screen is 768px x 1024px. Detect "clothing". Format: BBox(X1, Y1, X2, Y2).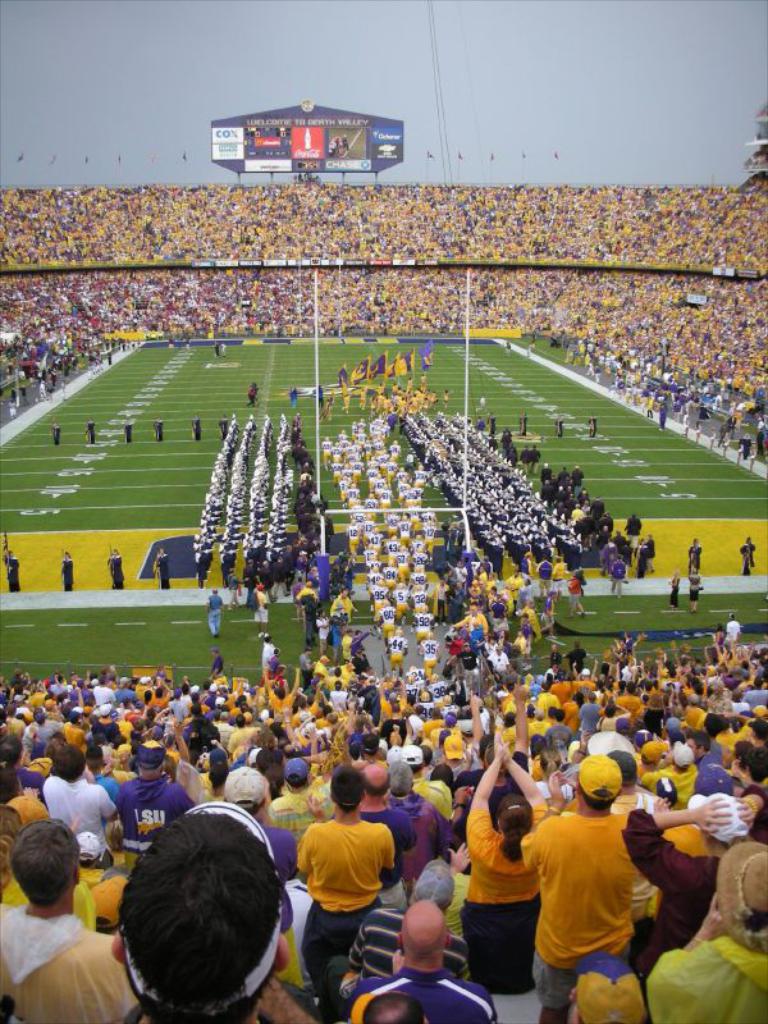
BBox(0, 682, 767, 1023).
